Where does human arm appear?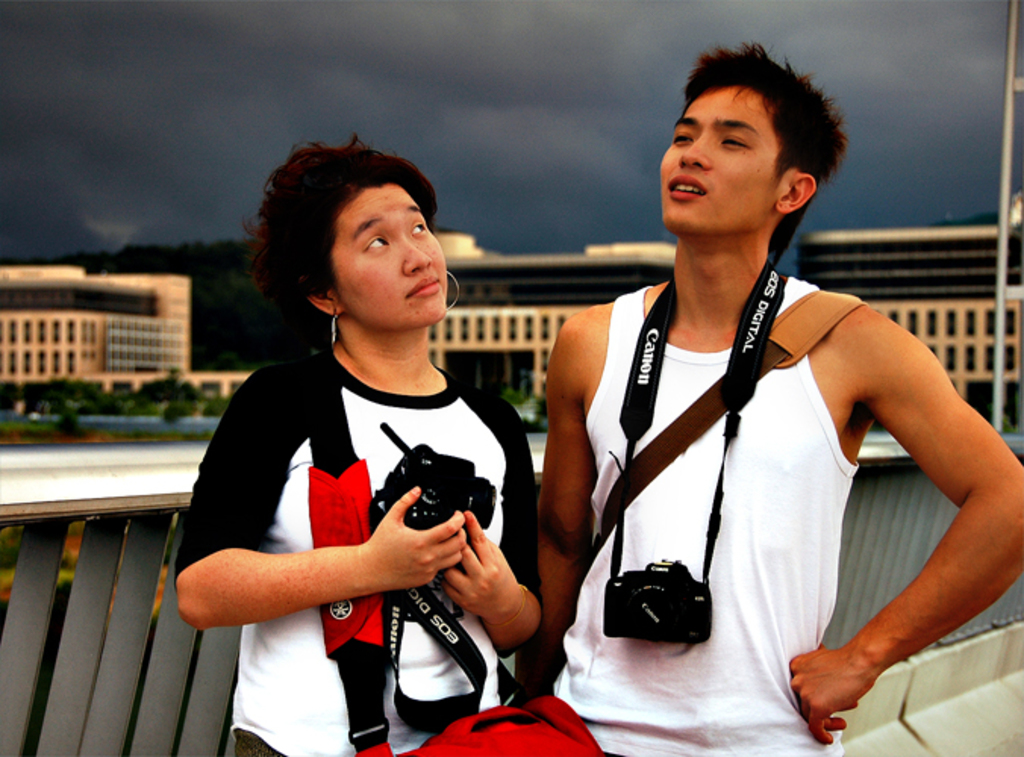
Appears at box=[518, 301, 612, 695].
